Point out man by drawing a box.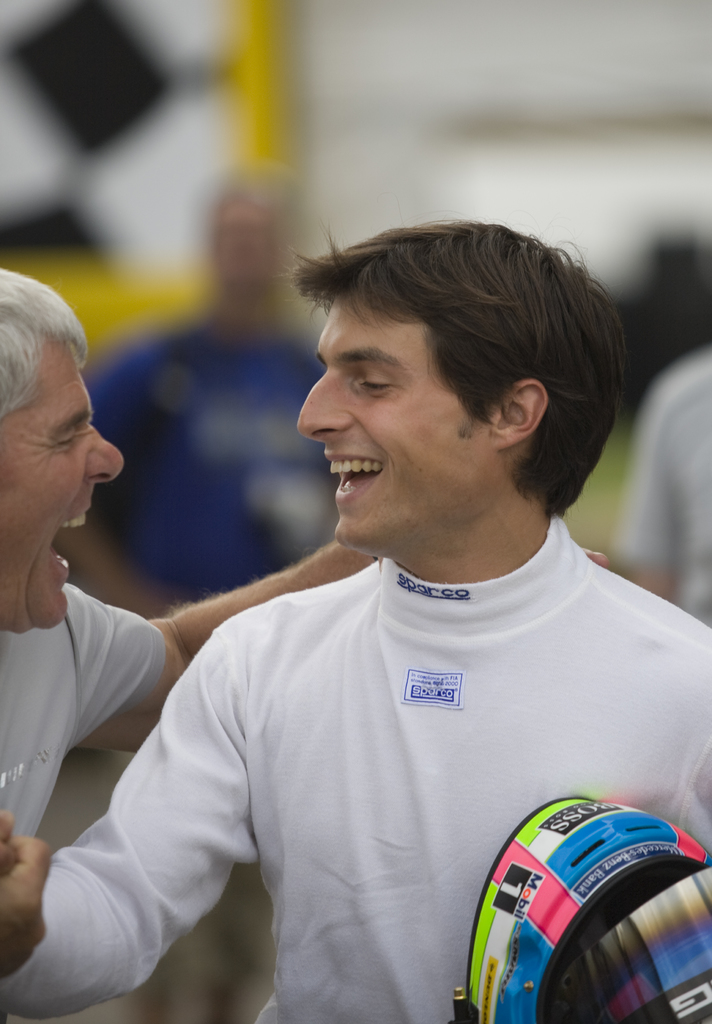
rect(60, 183, 383, 655).
